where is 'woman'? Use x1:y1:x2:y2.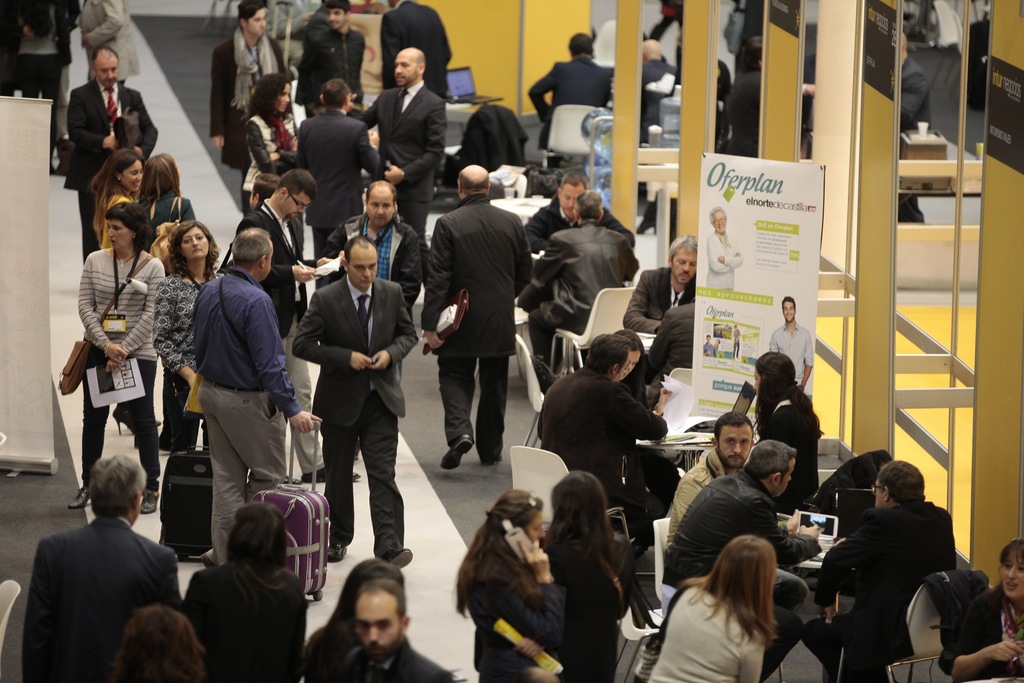
650:533:778:682.
